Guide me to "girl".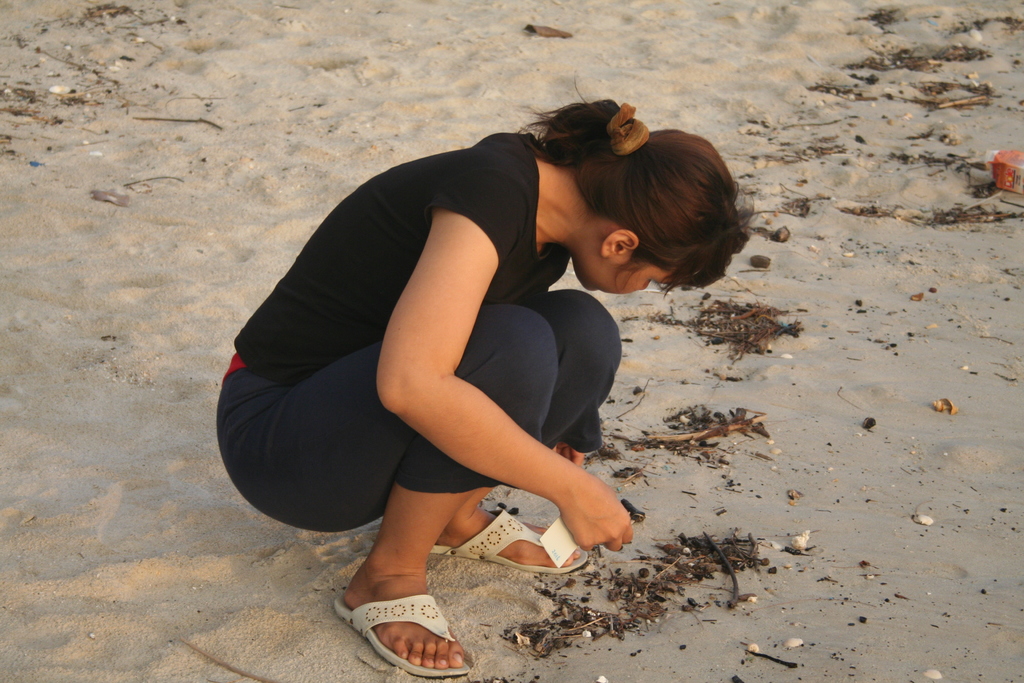
Guidance: {"x1": 216, "y1": 75, "x2": 749, "y2": 671}.
